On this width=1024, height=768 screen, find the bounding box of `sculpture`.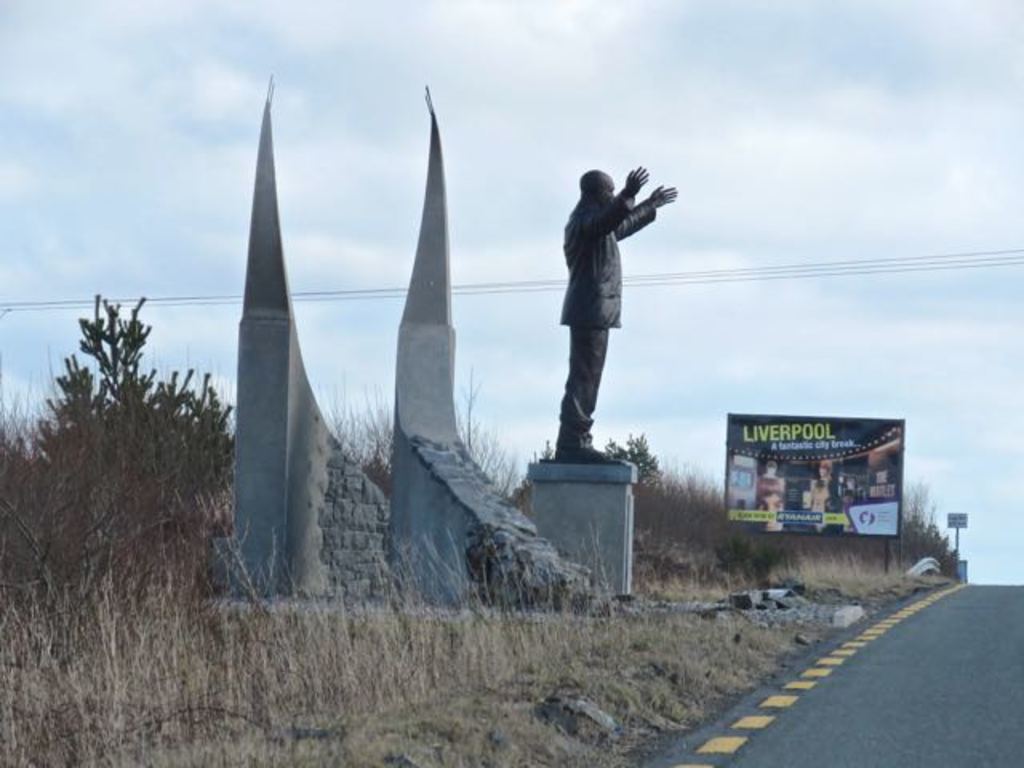
Bounding box: [left=539, top=138, right=670, bottom=467].
